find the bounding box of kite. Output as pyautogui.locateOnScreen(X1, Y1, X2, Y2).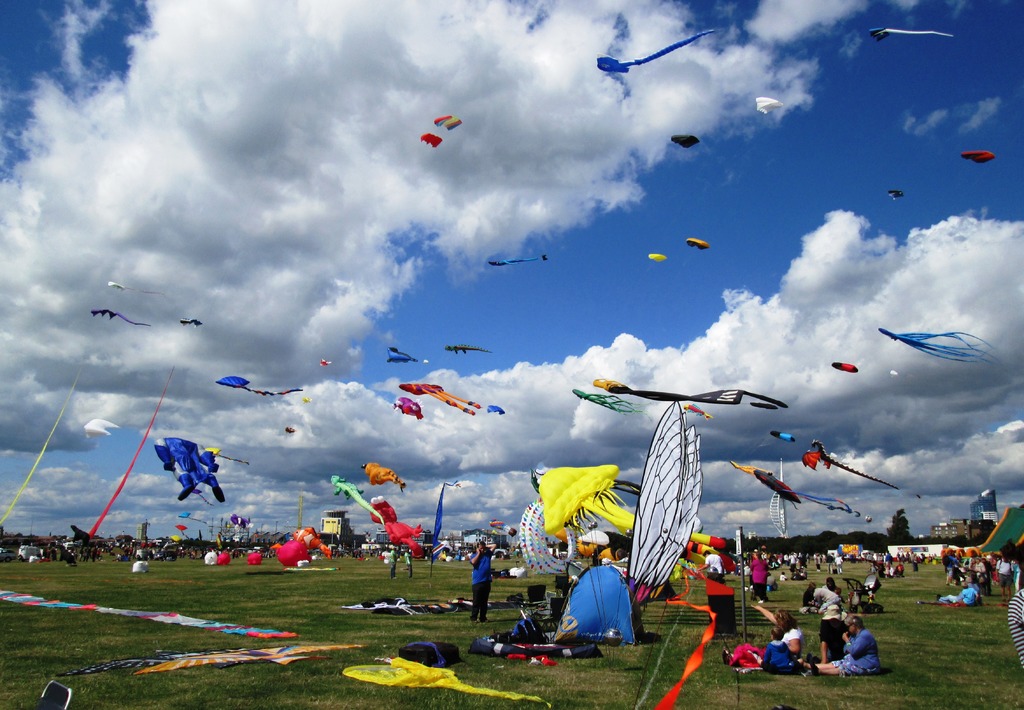
pyautogui.locateOnScreen(173, 523, 199, 545).
